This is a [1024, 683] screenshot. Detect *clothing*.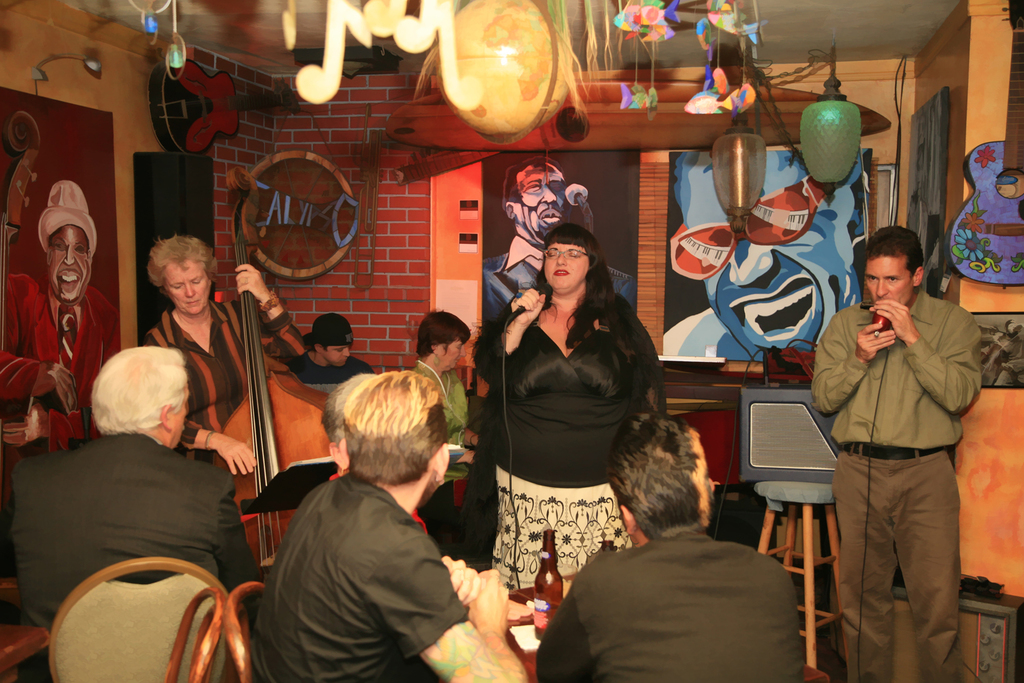
[x1=410, y1=363, x2=472, y2=518].
